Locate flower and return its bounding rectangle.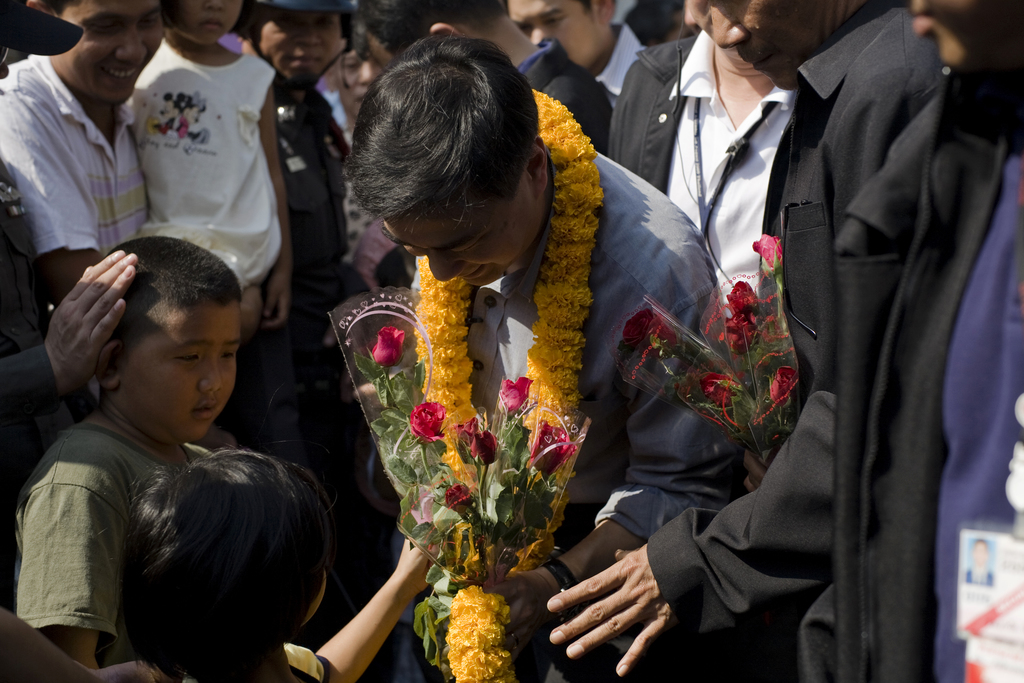
crop(410, 398, 450, 445).
